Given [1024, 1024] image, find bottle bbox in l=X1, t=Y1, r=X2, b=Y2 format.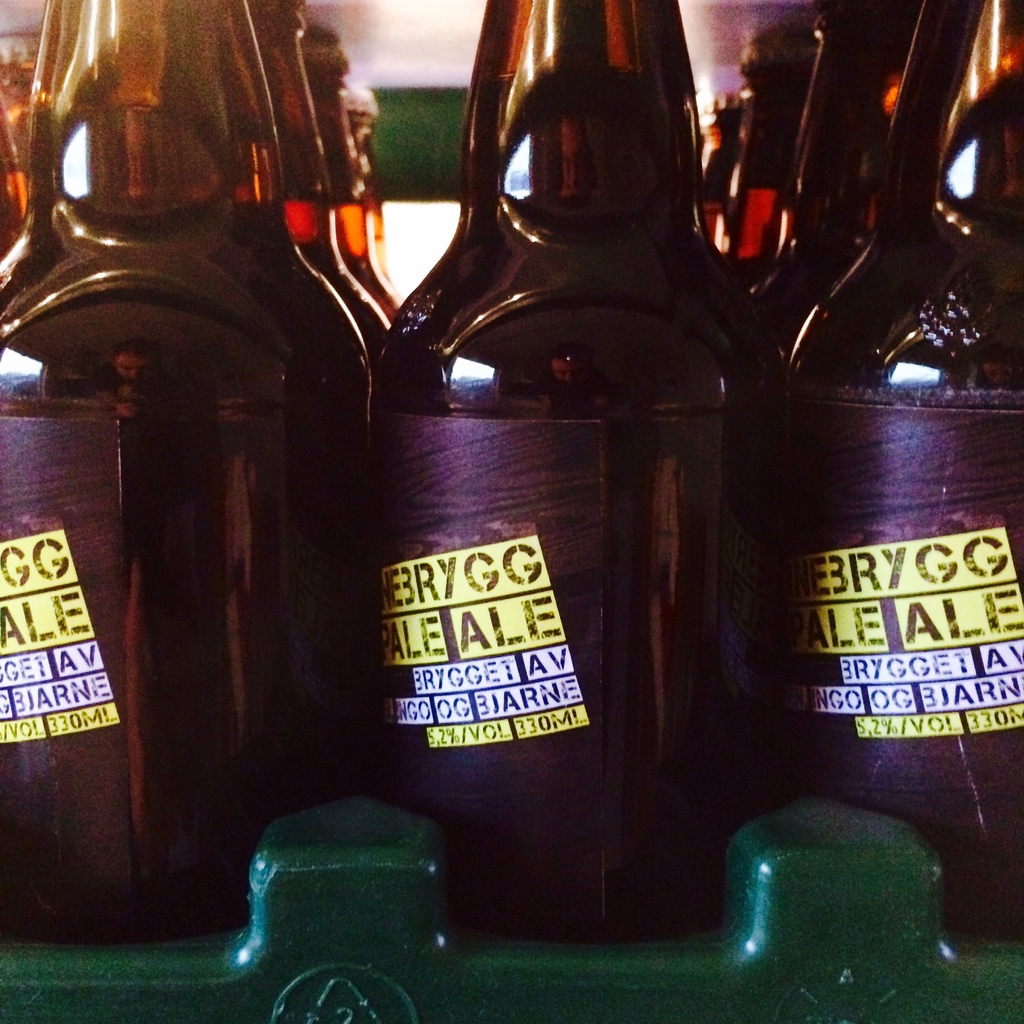
l=775, t=0, r=1023, b=946.
